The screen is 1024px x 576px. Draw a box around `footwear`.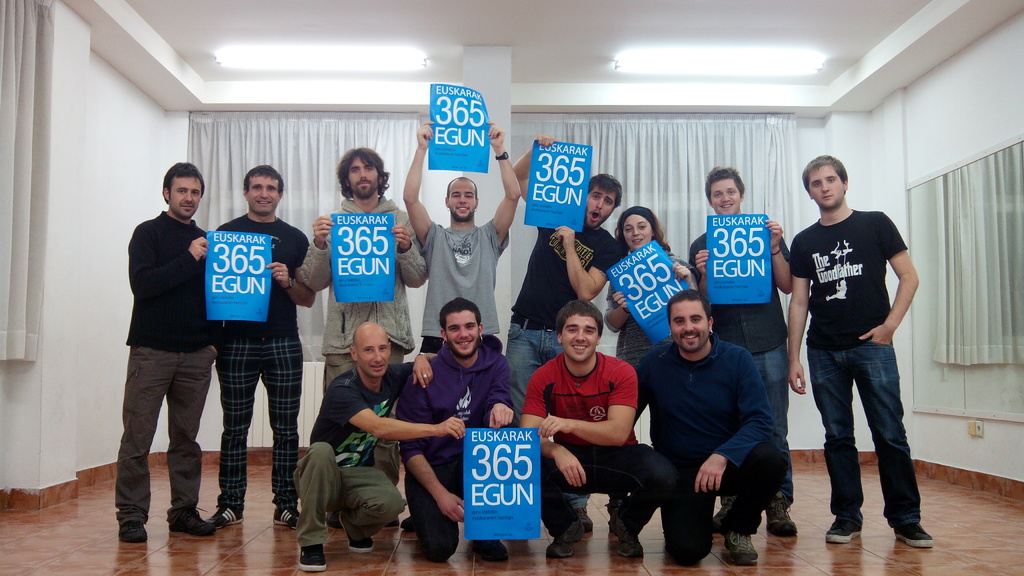
<box>113,516,148,545</box>.
